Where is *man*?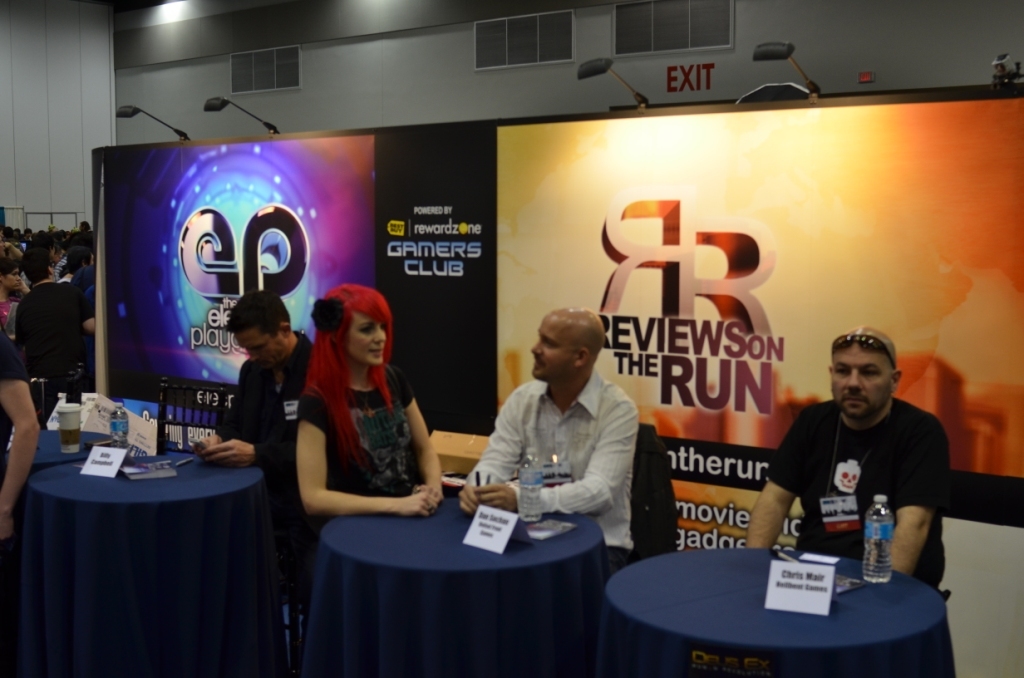
<region>14, 244, 98, 413</region>.
